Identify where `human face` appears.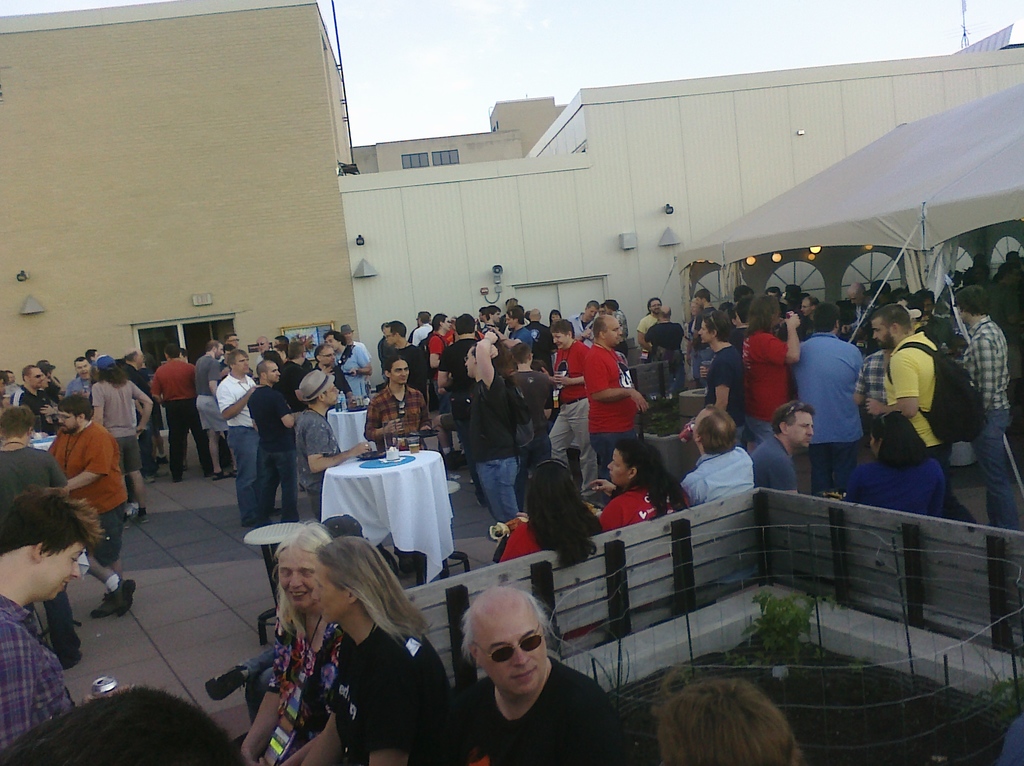
Appears at [left=926, top=298, right=935, bottom=313].
